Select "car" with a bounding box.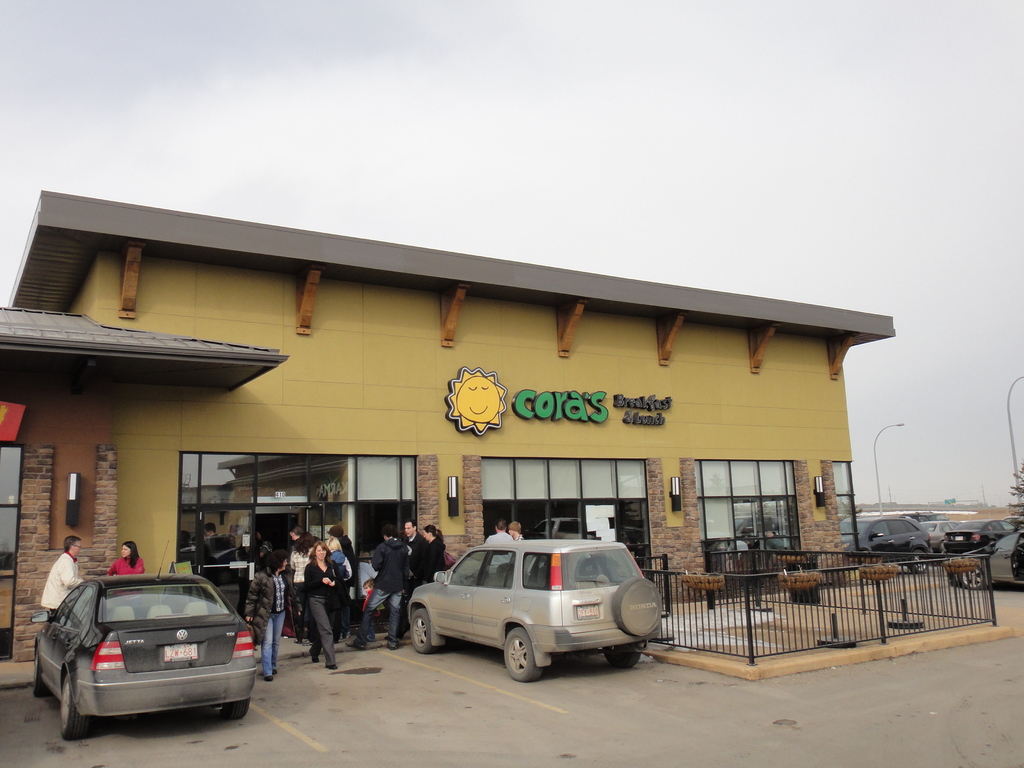
(left=29, top=540, right=260, bottom=742).
